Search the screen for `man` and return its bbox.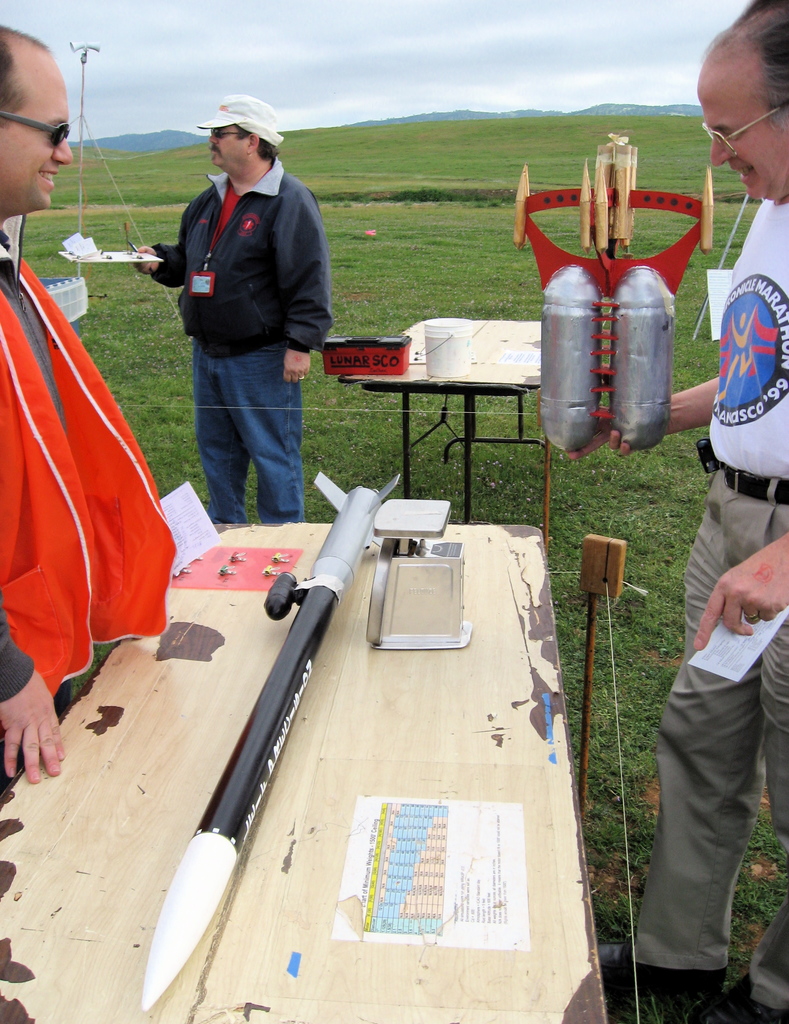
Found: <box>136,95,330,524</box>.
